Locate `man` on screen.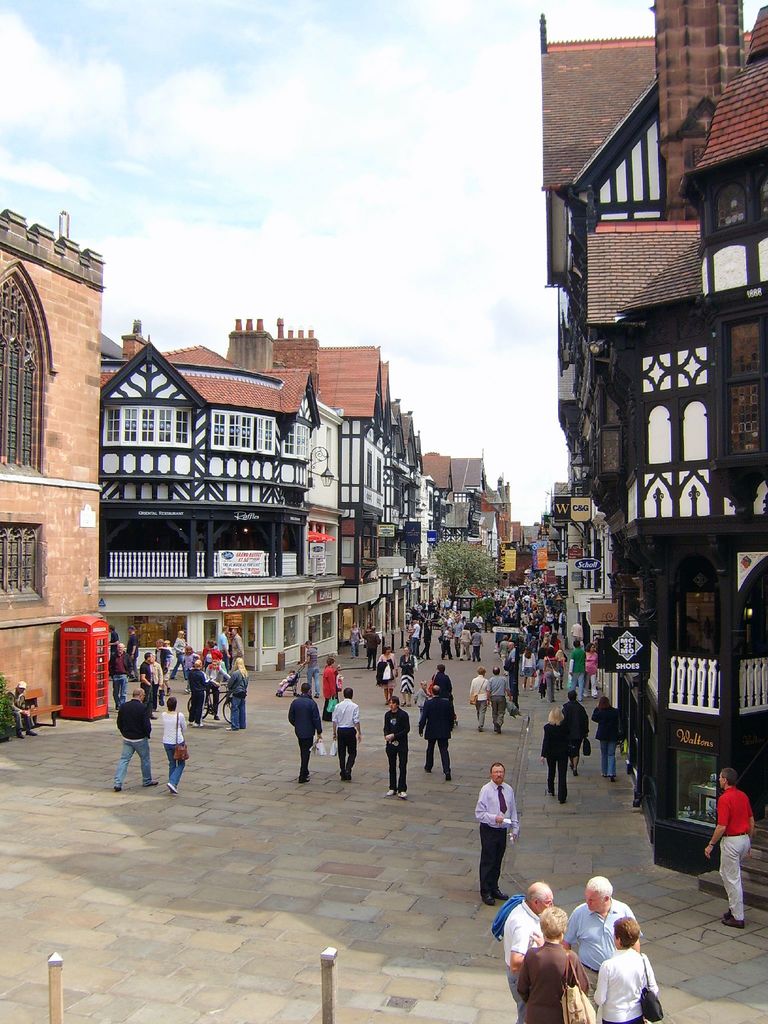
On screen at {"left": 474, "top": 614, "right": 483, "bottom": 632}.
